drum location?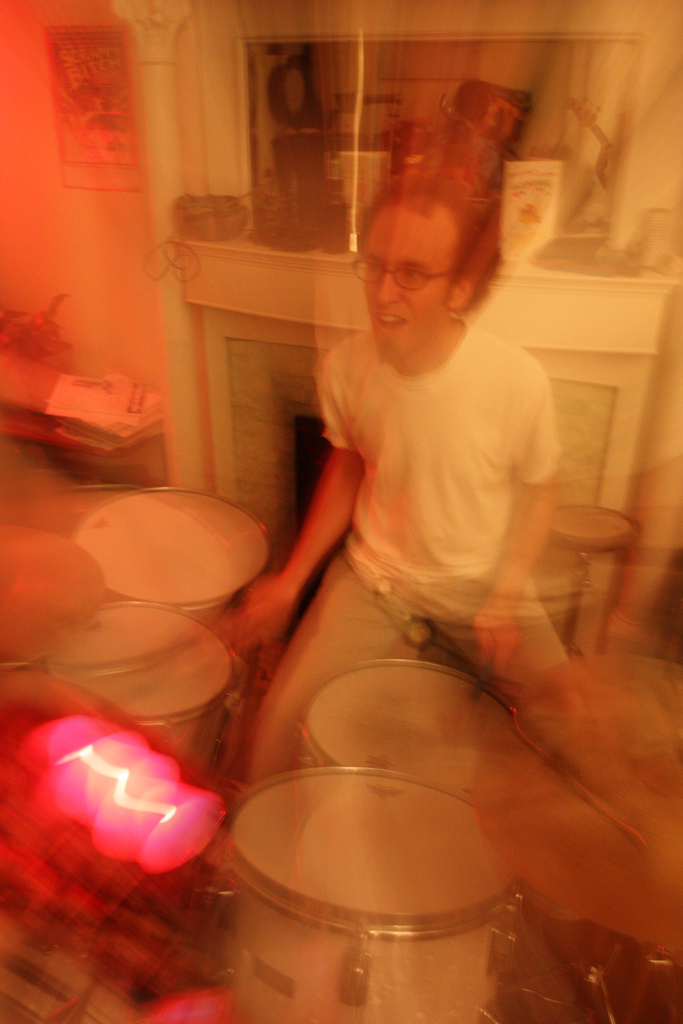
left=44, top=601, right=240, bottom=783
